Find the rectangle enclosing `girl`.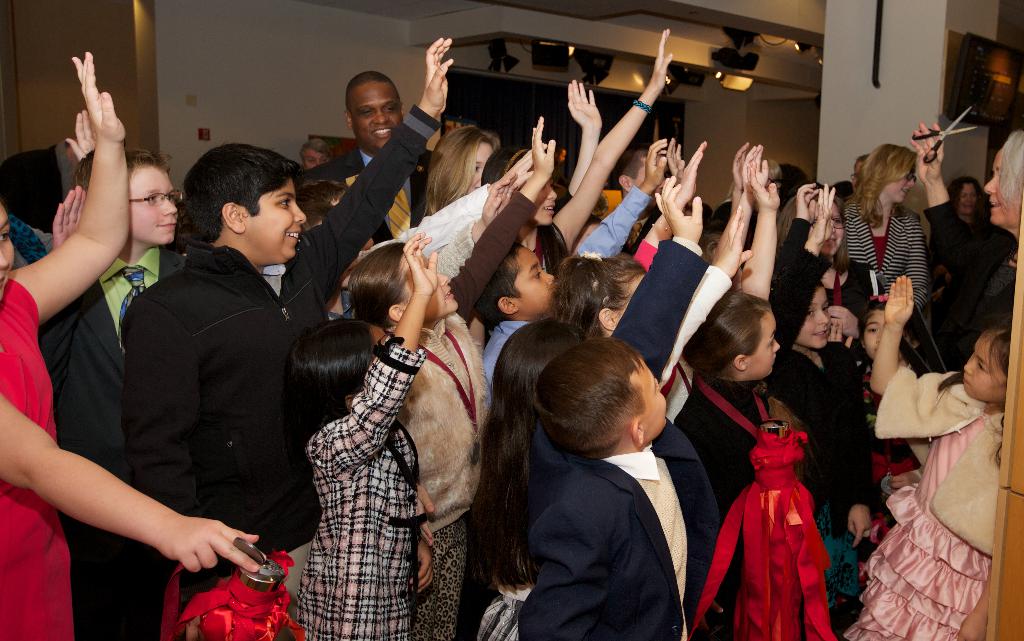
box=[424, 77, 601, 218].
